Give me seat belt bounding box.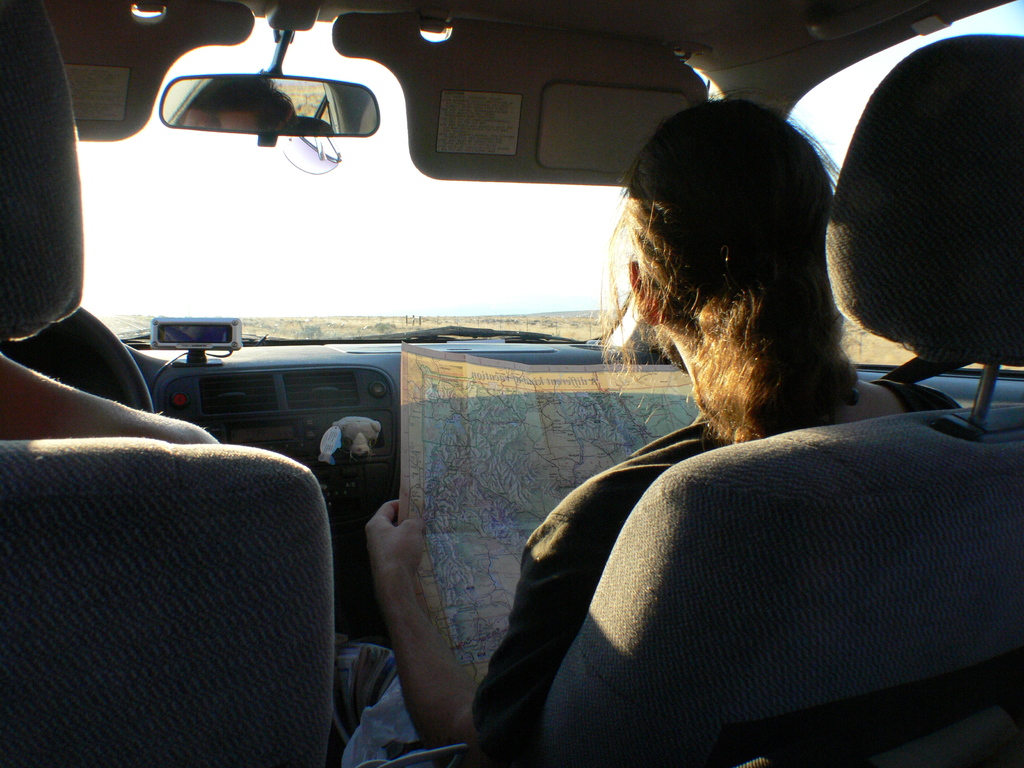
box=[881, 355, 966, 383].
